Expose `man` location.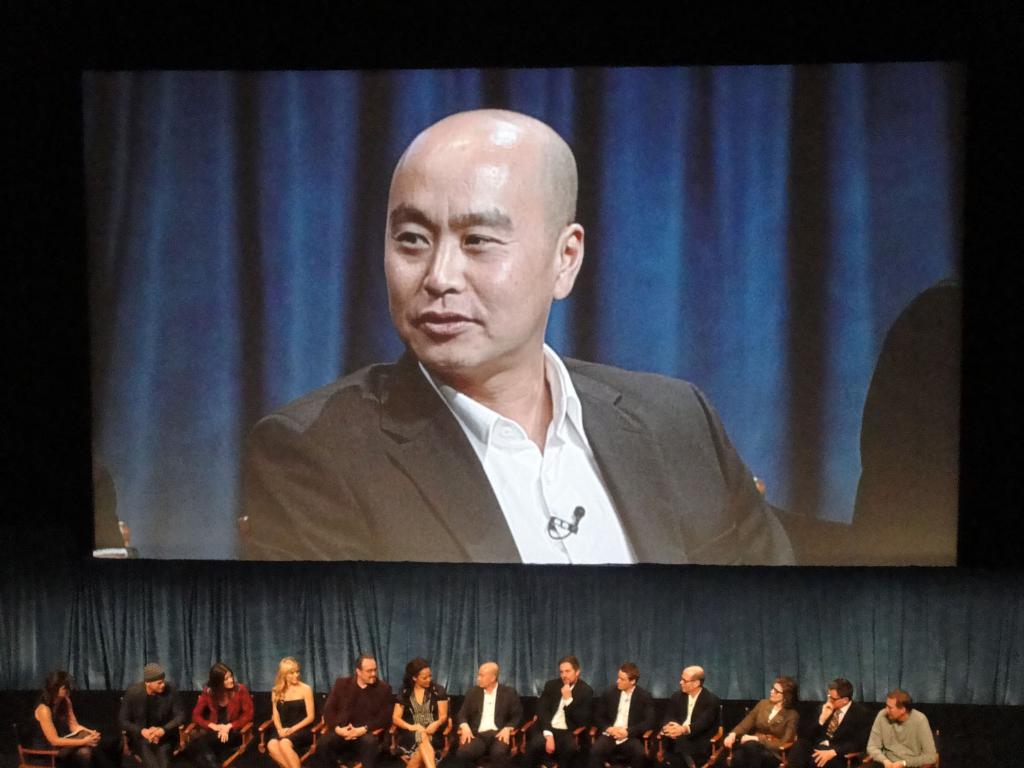
Exposed at [240,102,808,575].
